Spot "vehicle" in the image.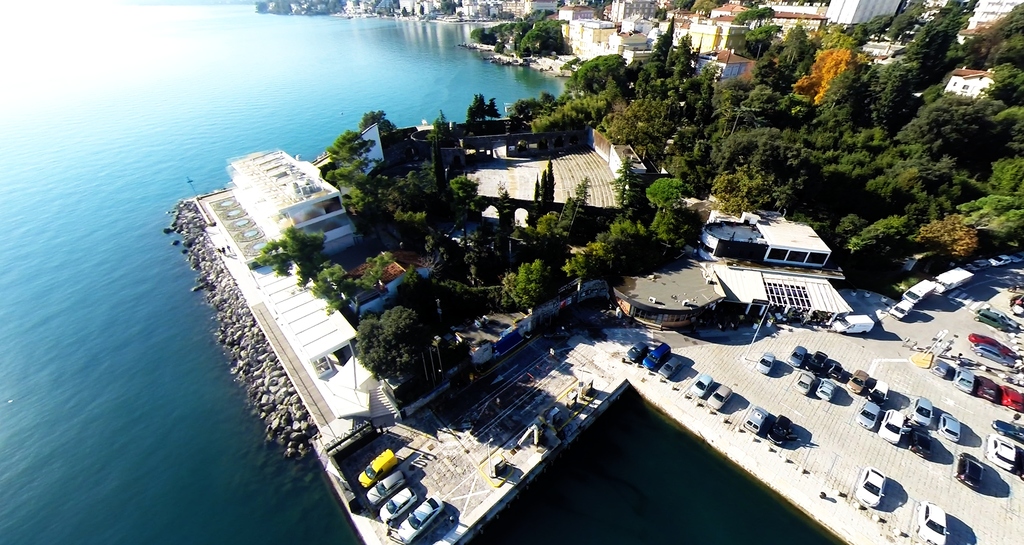
"vehicle" found at <region>705, 384, 738, 411</region>.
